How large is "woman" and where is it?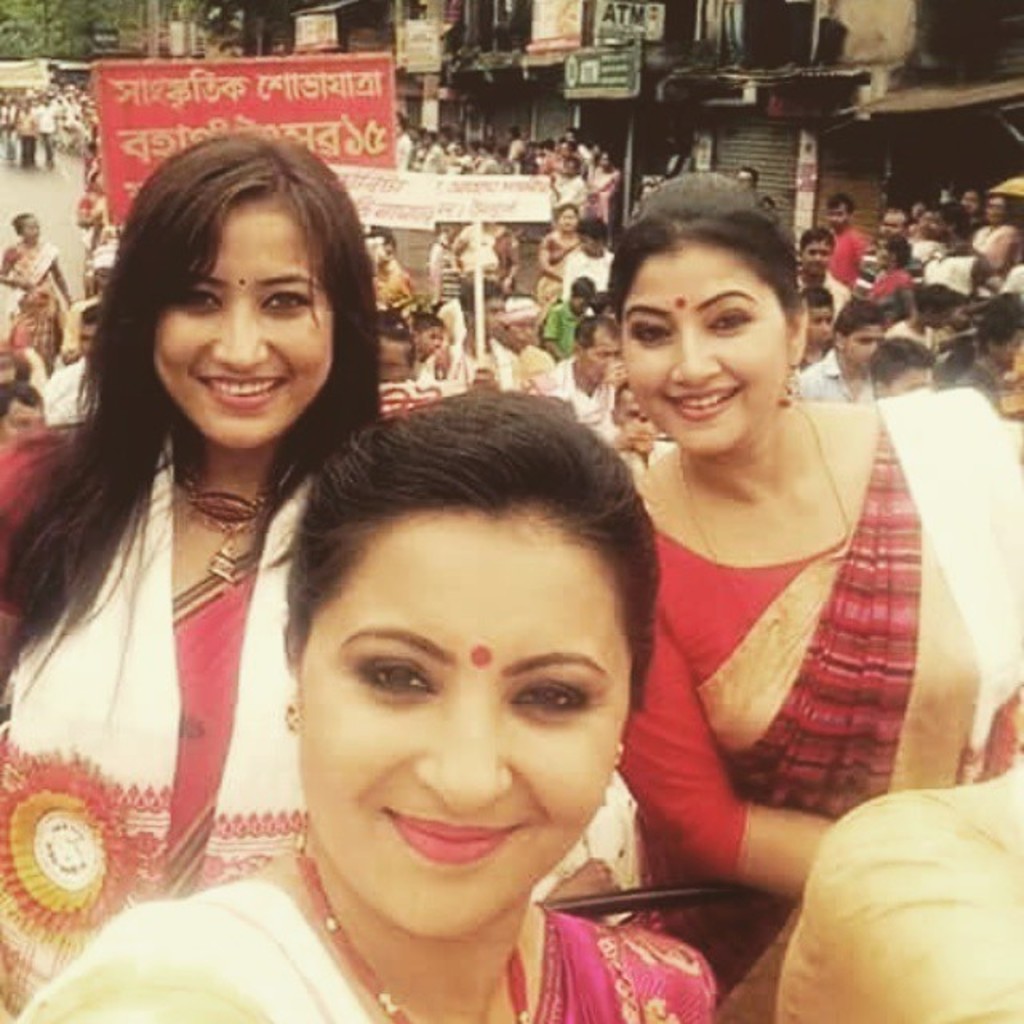
Bounding box: detection(866, 234, 920, 333).
